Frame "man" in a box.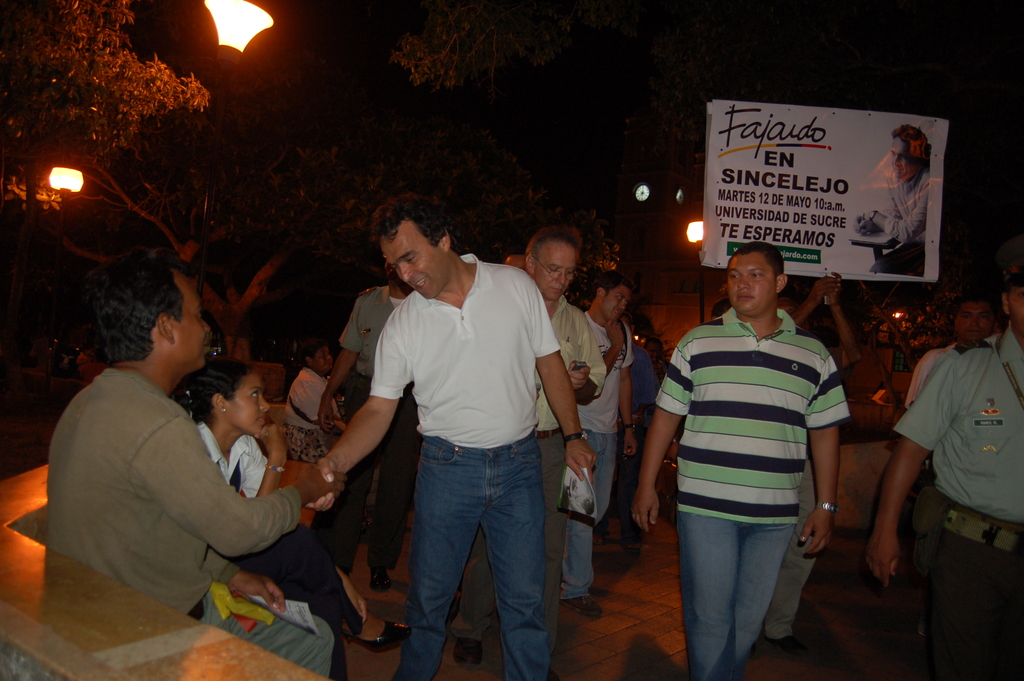
x1=303, y1=195, x2=594, y2=680.
